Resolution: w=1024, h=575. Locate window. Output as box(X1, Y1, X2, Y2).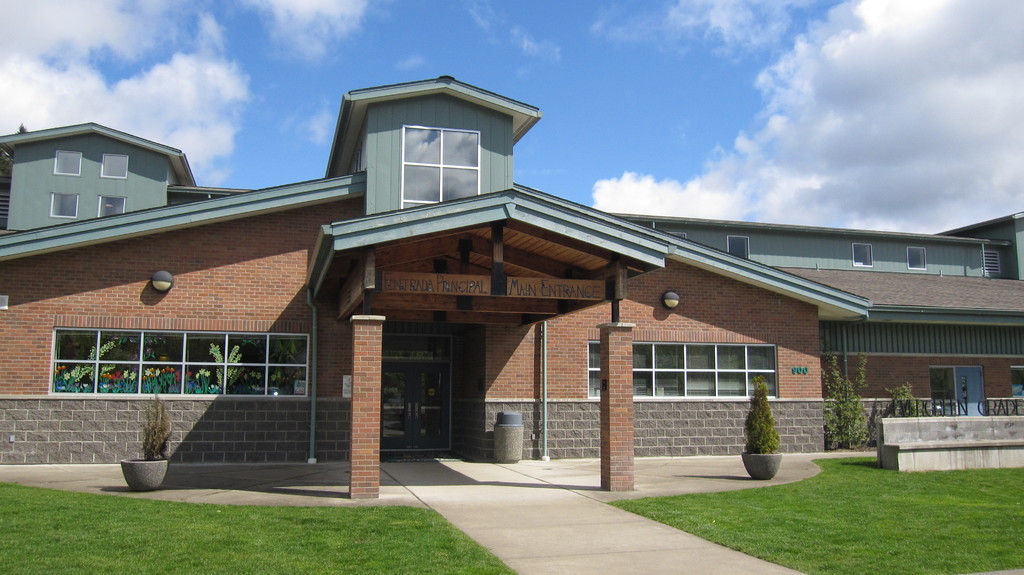
box(668, 232, 691, 242).
